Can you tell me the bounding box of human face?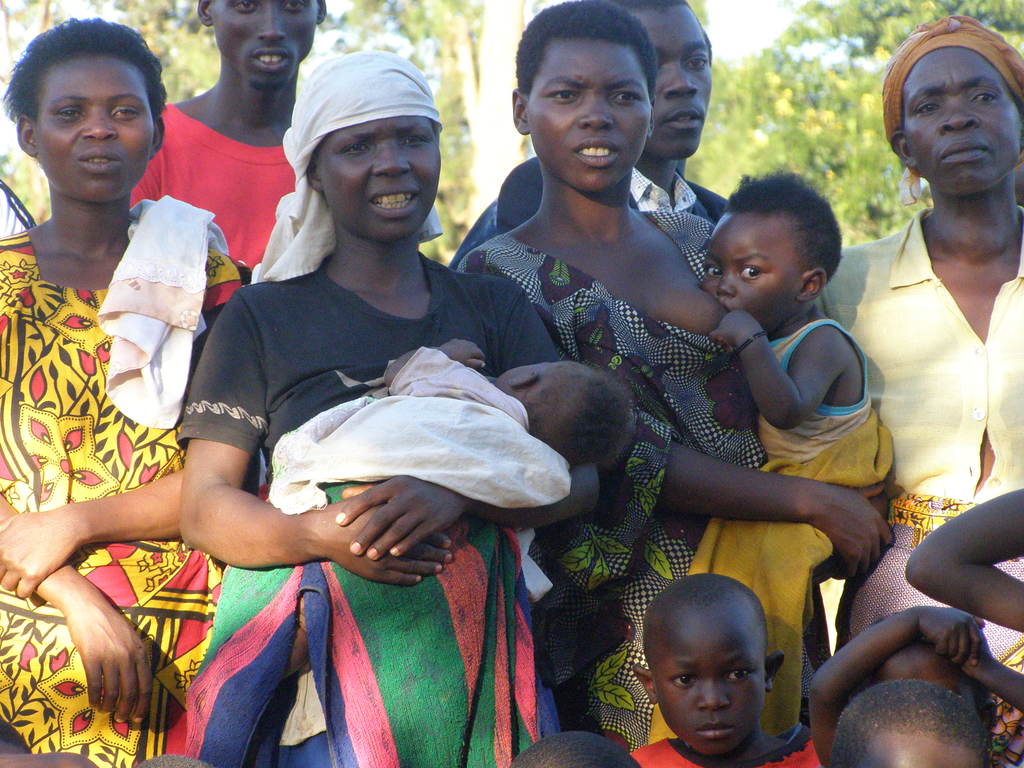
652, 22, 717, 161.
